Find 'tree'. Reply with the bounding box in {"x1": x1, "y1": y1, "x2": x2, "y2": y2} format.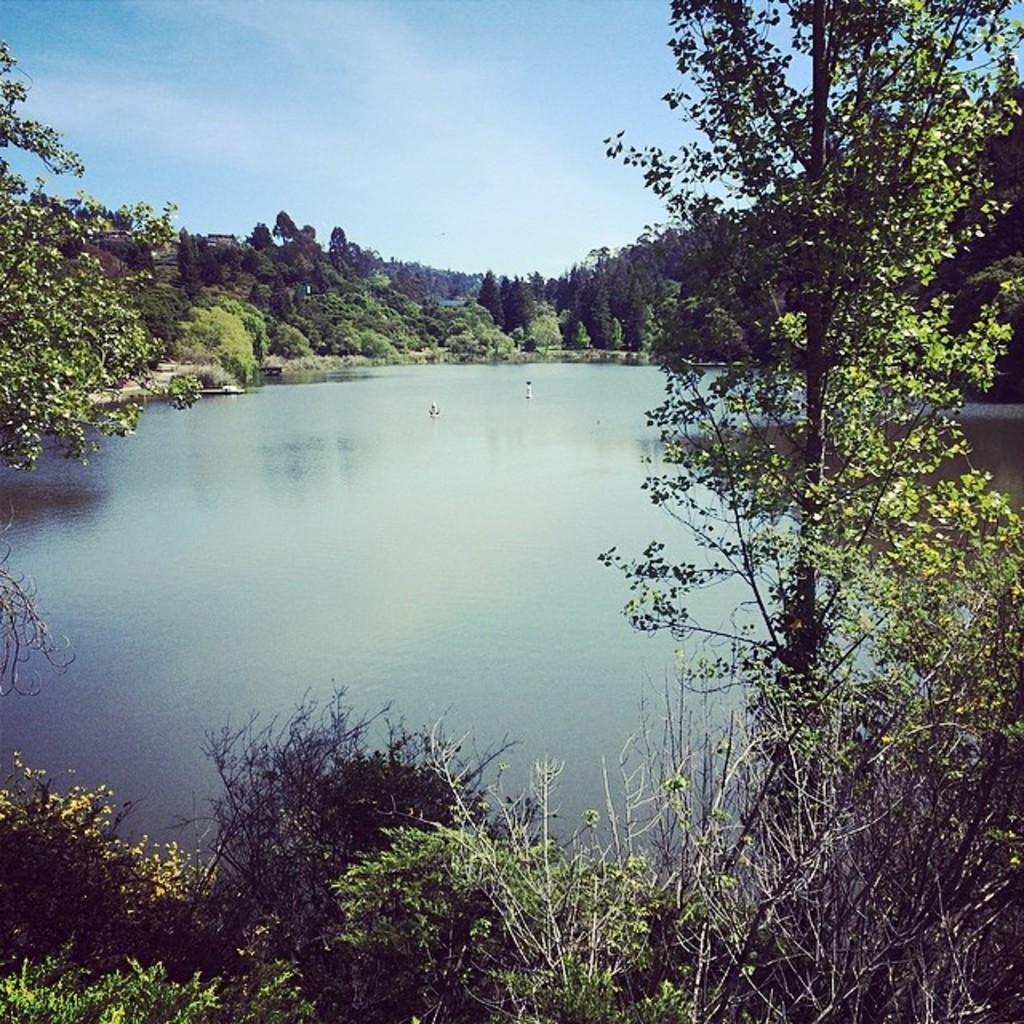
{"x1": 488, "y1": 246, "x2": 670, "y2": 366}.
